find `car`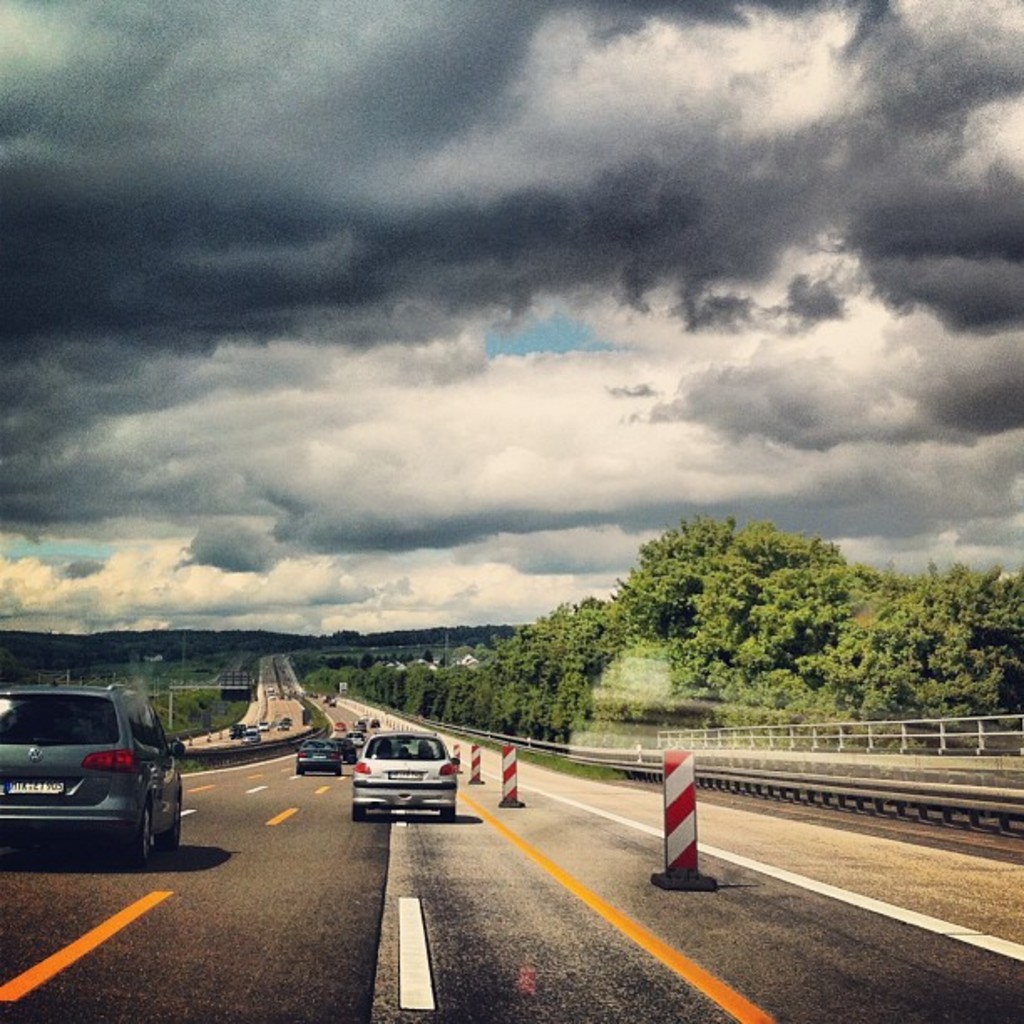
detection(293, 738, 341, 778)
